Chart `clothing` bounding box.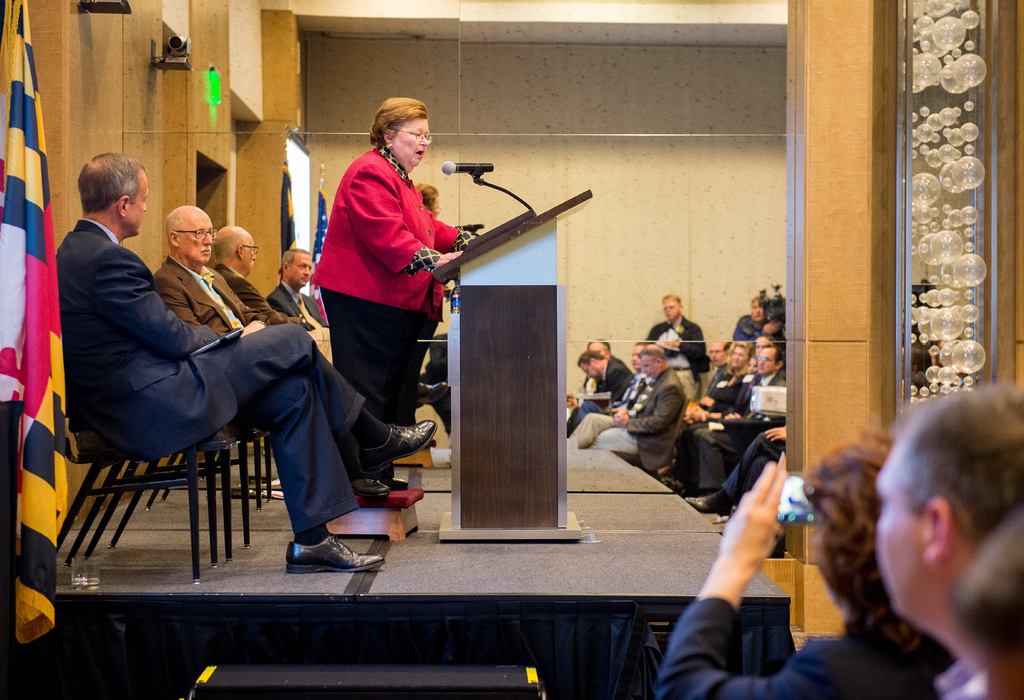
Charted: (x1=152, y1=246, x2=275, y2=343).
